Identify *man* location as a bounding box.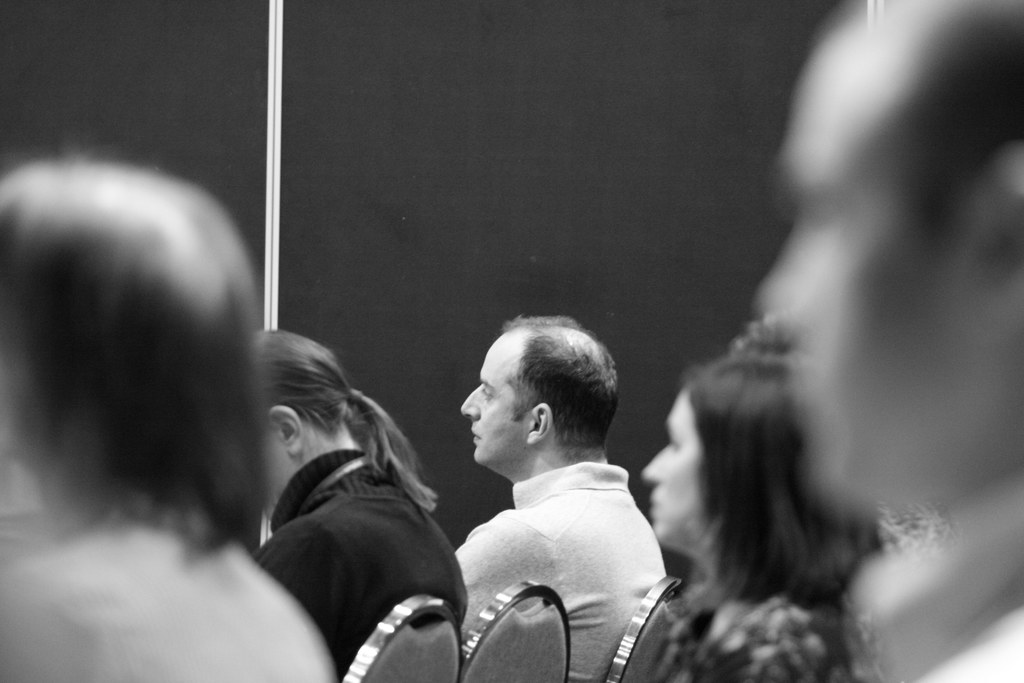
755/0/1023/682.
